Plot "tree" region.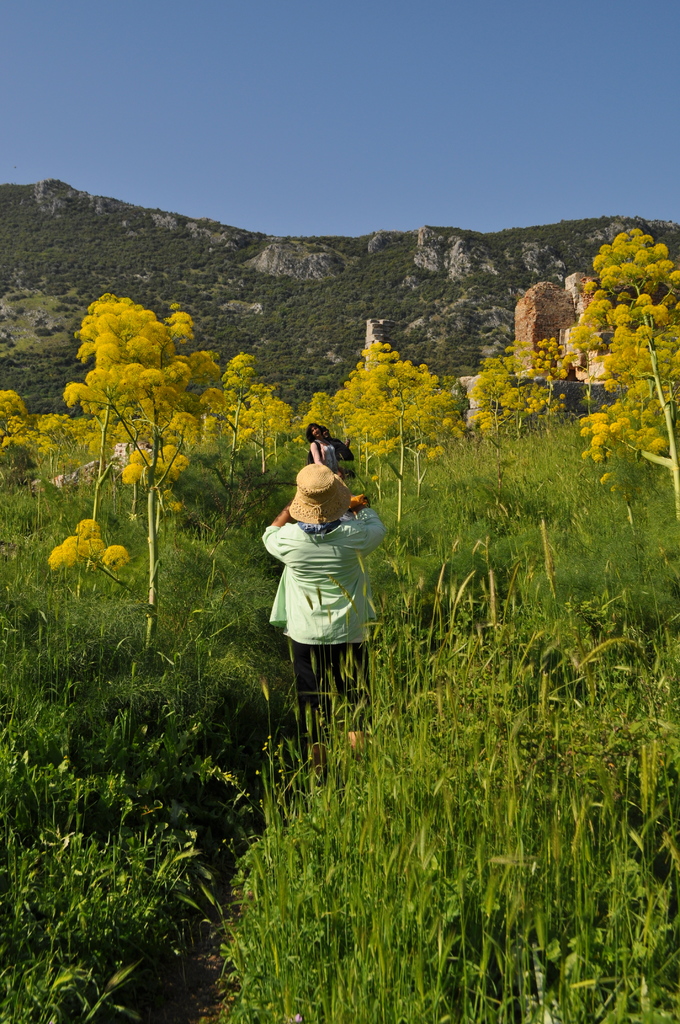
Plotted at <bbox>353, 319, 473, 522</bbox>.
